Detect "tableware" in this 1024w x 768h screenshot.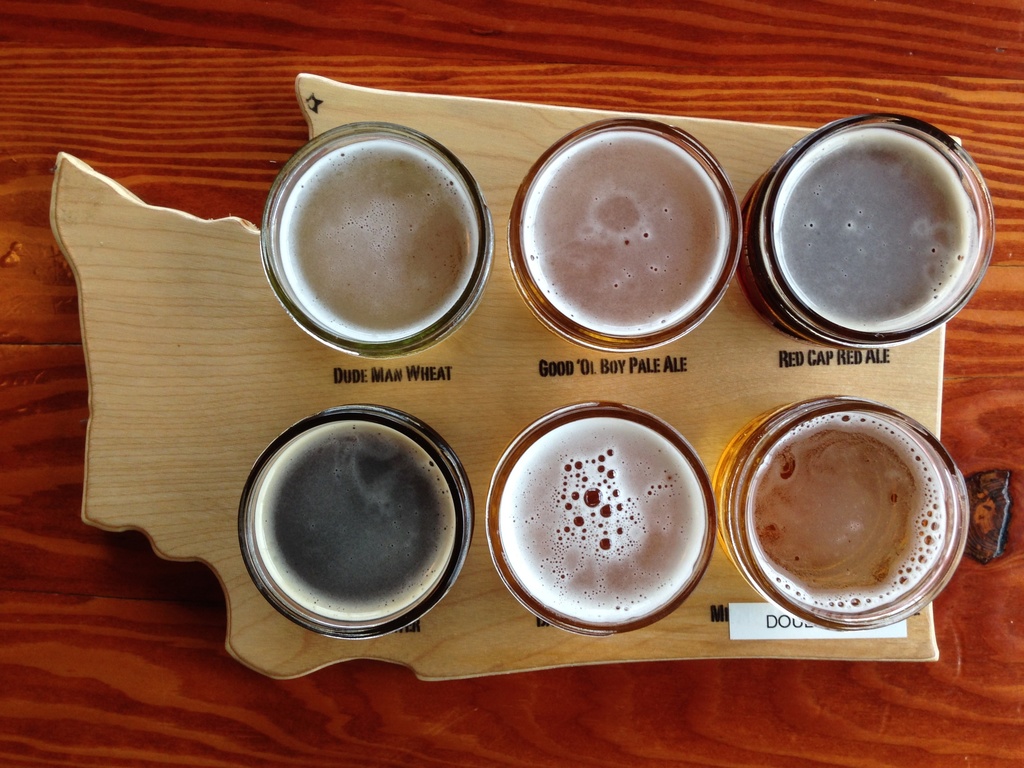
Detection: BBox(484, 397, 719, 639).
